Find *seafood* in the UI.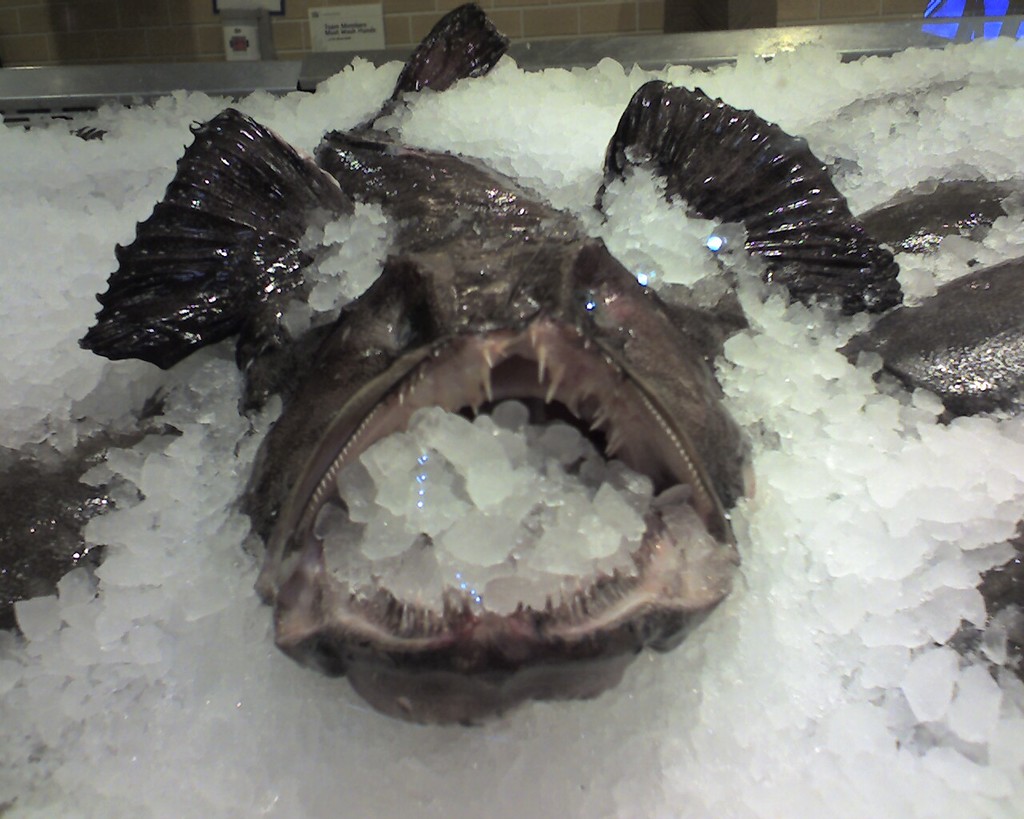
UI element at [78, 0, 738, 717].
